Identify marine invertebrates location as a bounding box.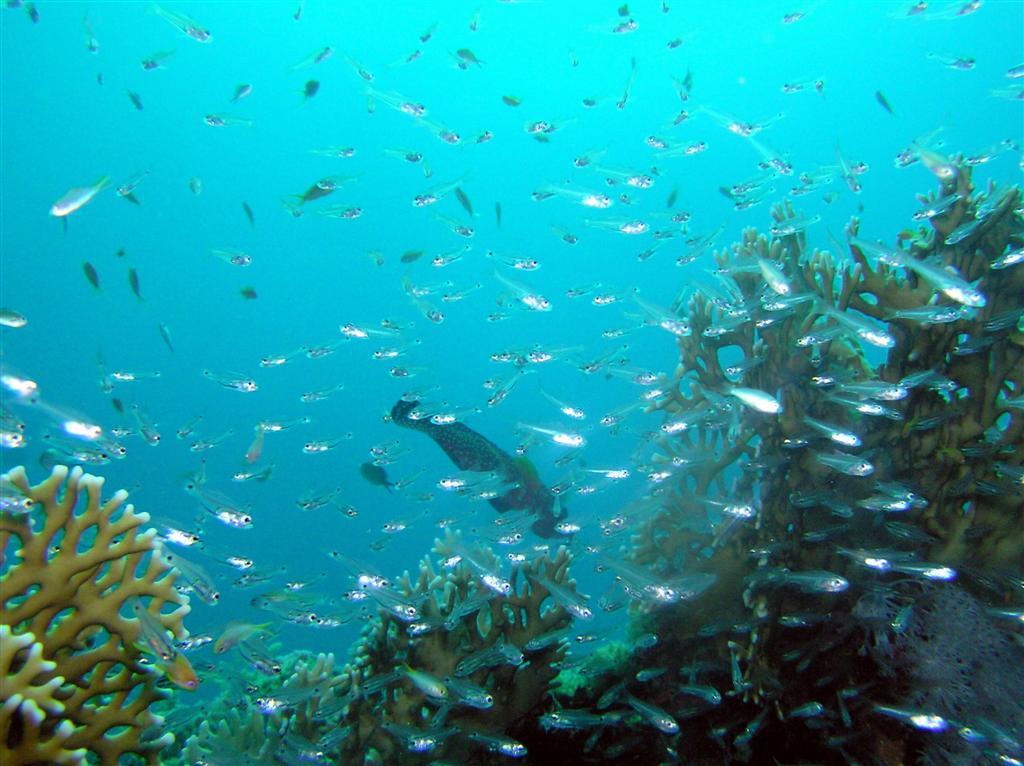
rect(741, 708, 768, 734).
